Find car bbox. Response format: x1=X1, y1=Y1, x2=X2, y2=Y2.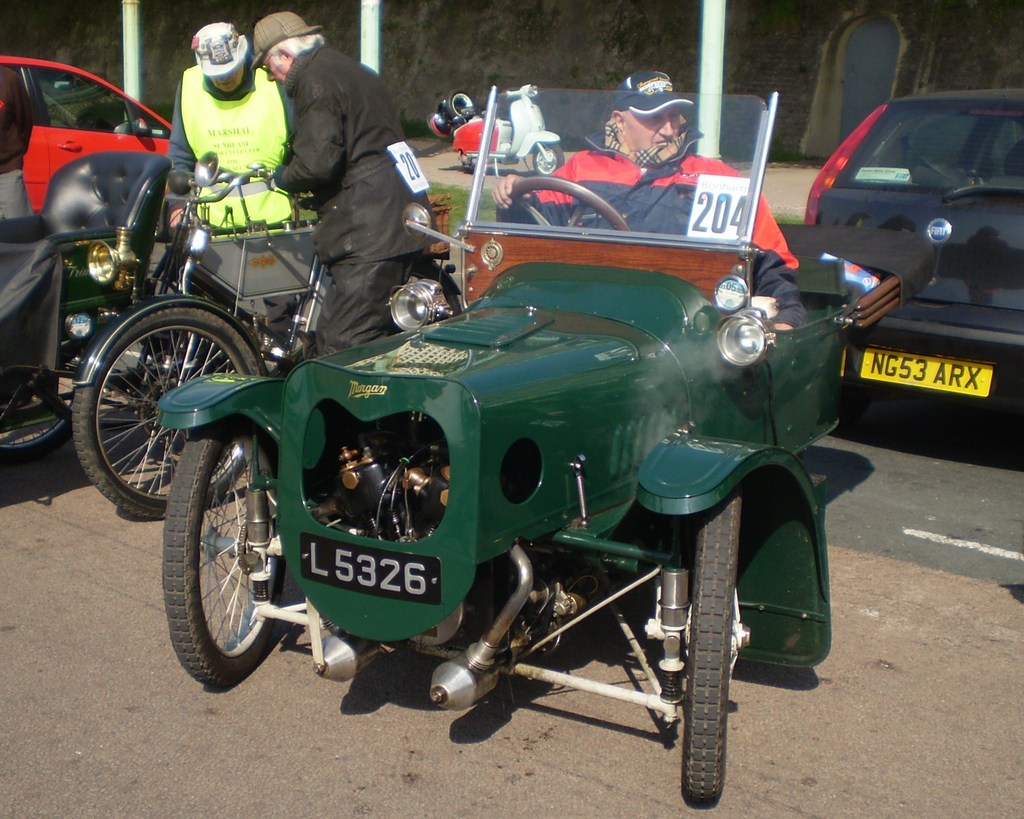
x1=809, y1=75, x2=1020, y2=303.
